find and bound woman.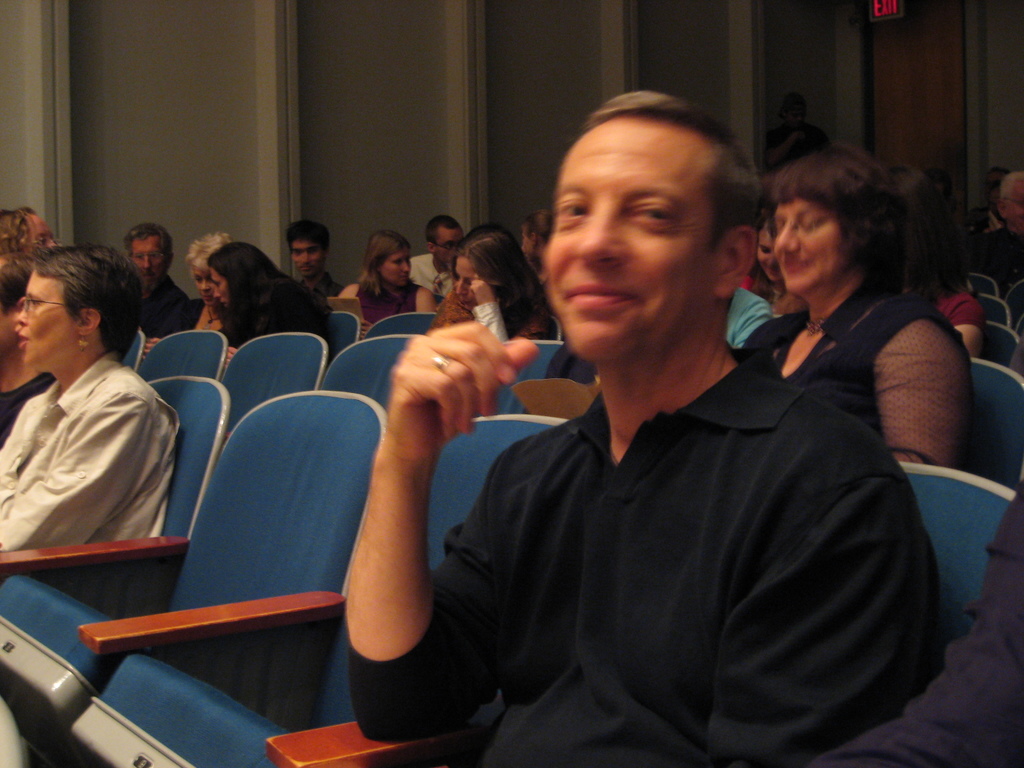
Bound: (x1=0, y1=241, x2=183, y2=564).
